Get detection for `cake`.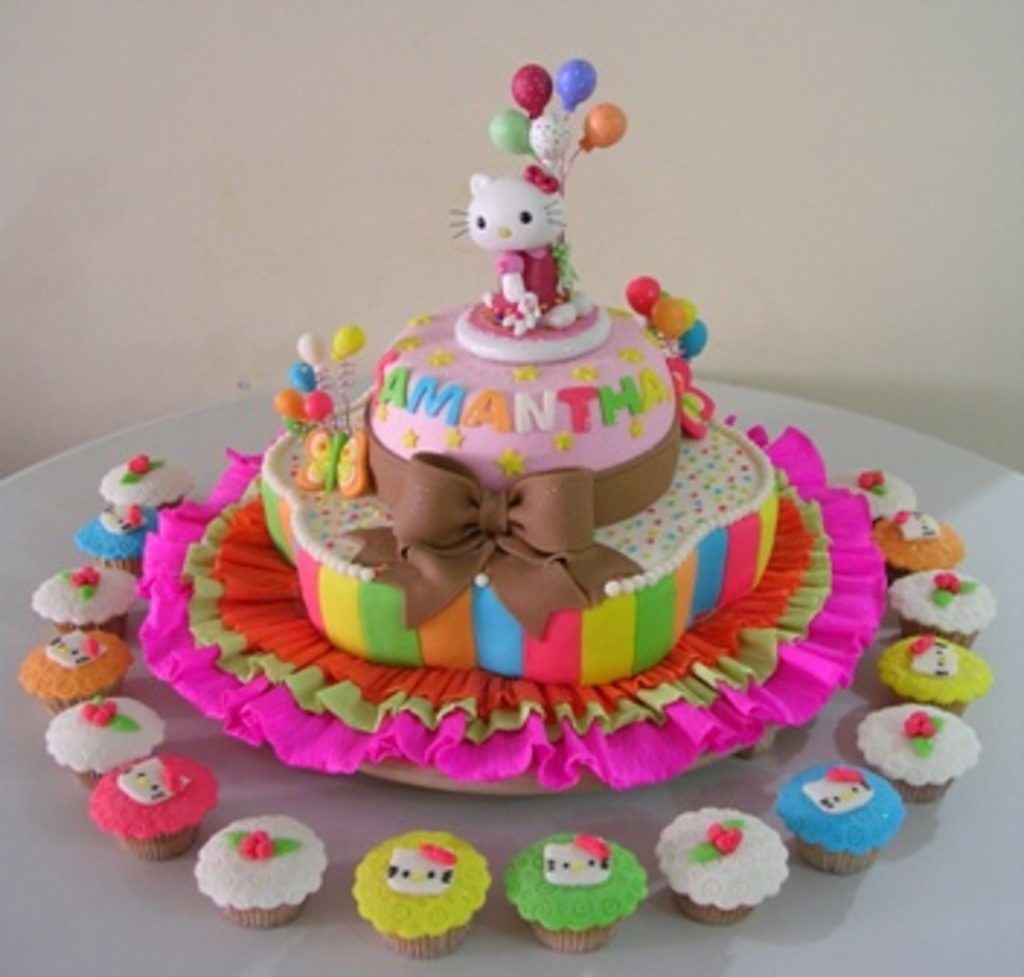
Detection: 134 61 887 794.
